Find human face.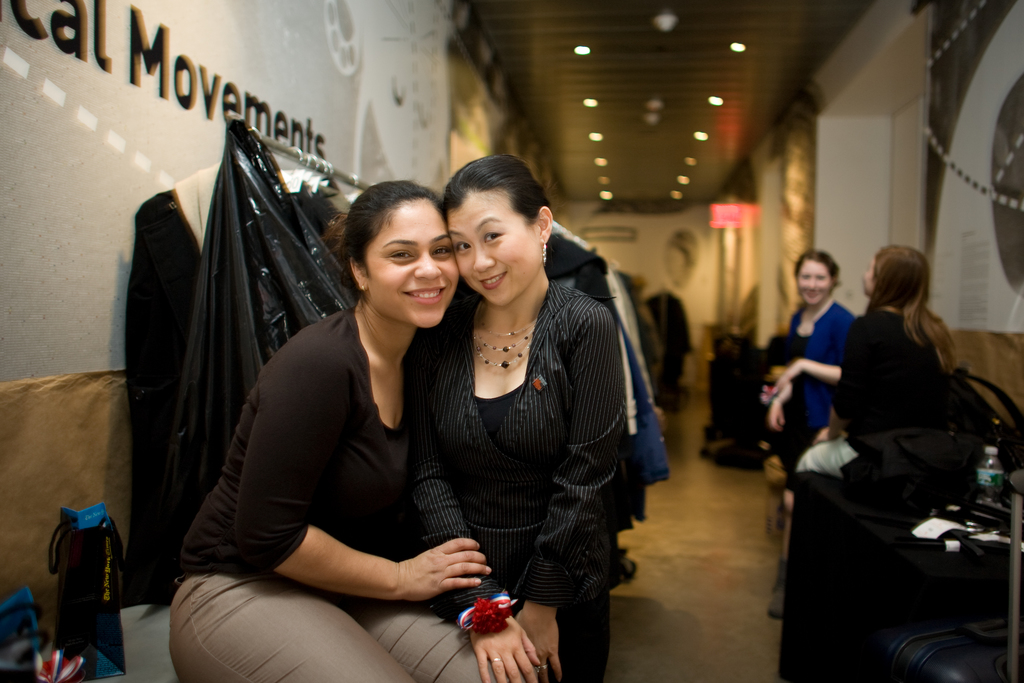
bbox(369, 200, 454, 335).
